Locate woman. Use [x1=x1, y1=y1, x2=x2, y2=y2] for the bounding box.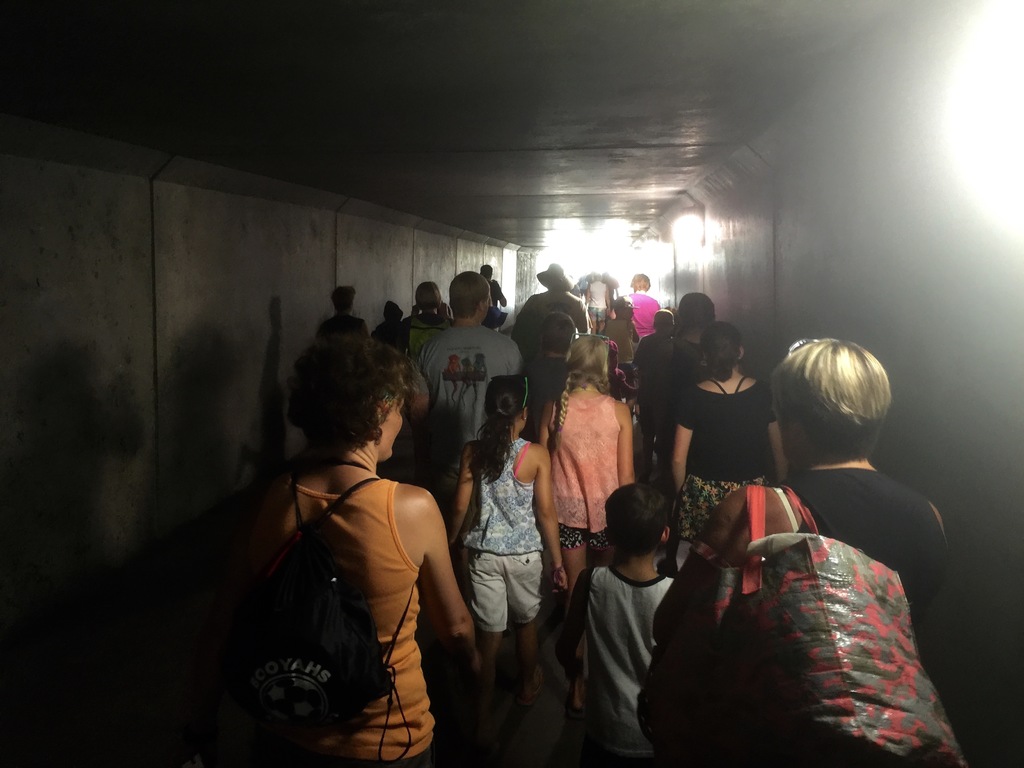
[x1=393, y1=282, x2=451, y2=361].
